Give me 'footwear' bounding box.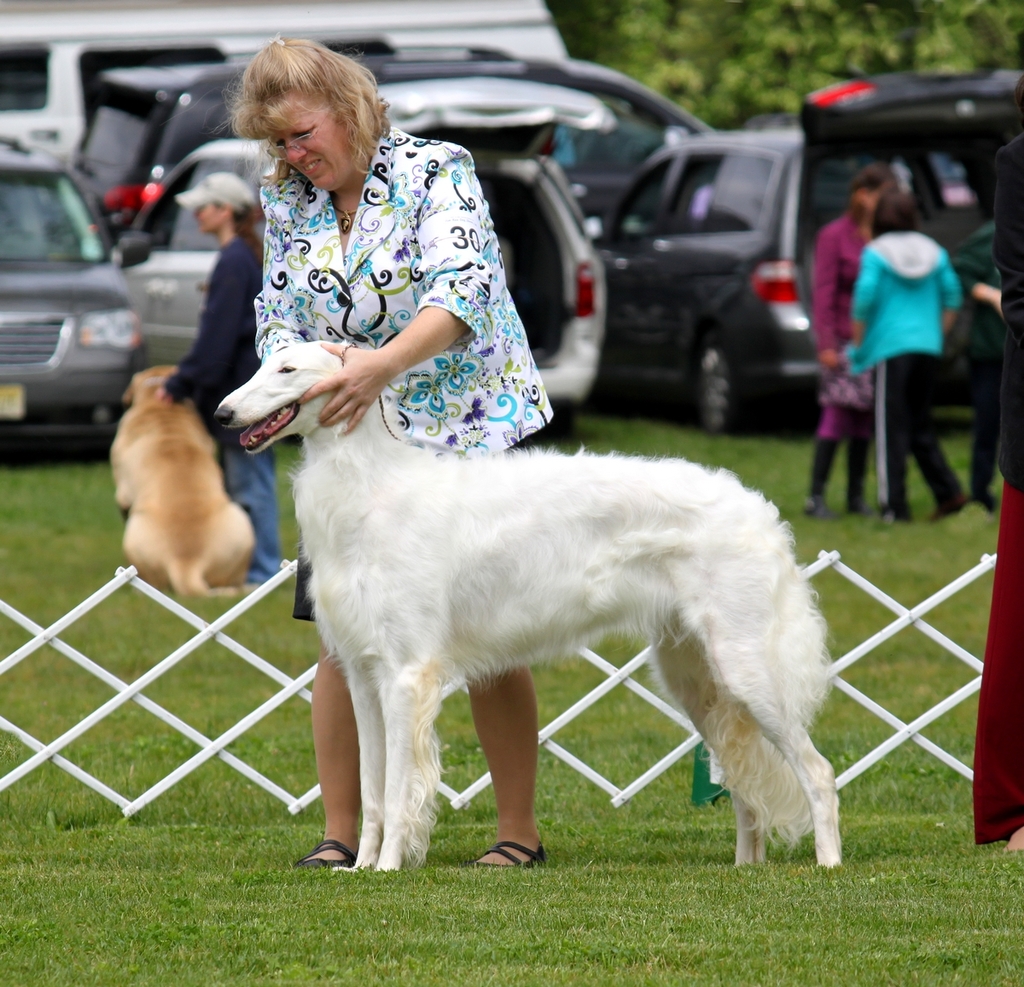
left=290, top=832, right=357, bottom=874.
